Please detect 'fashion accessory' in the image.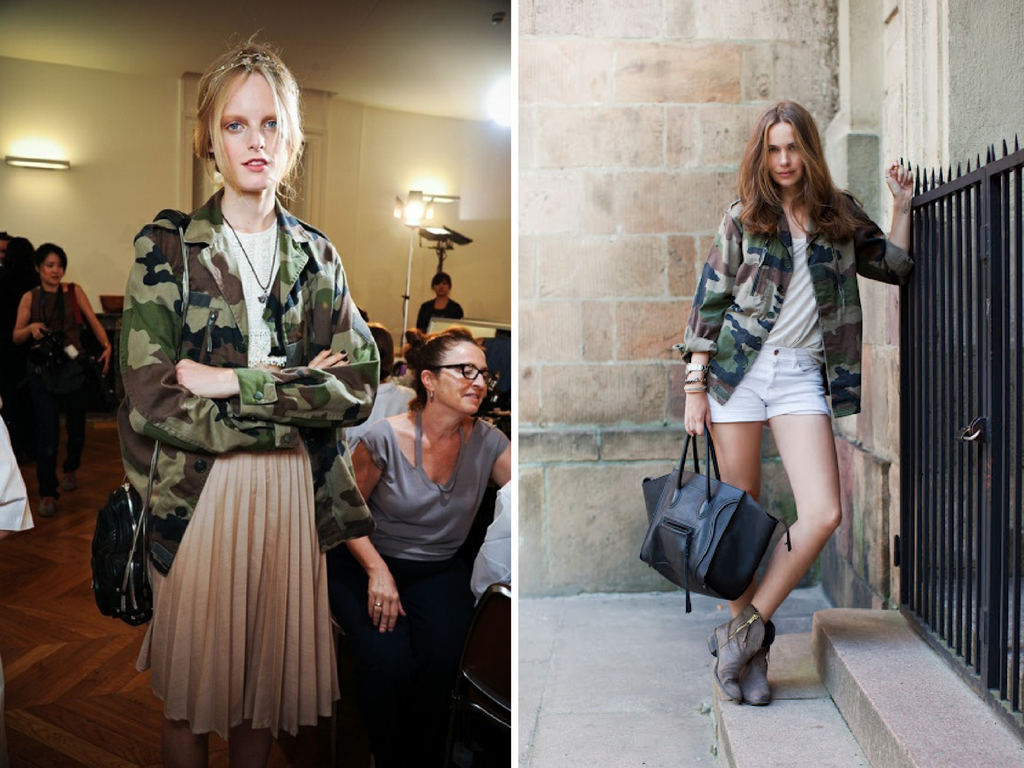
37:492:59:519.
